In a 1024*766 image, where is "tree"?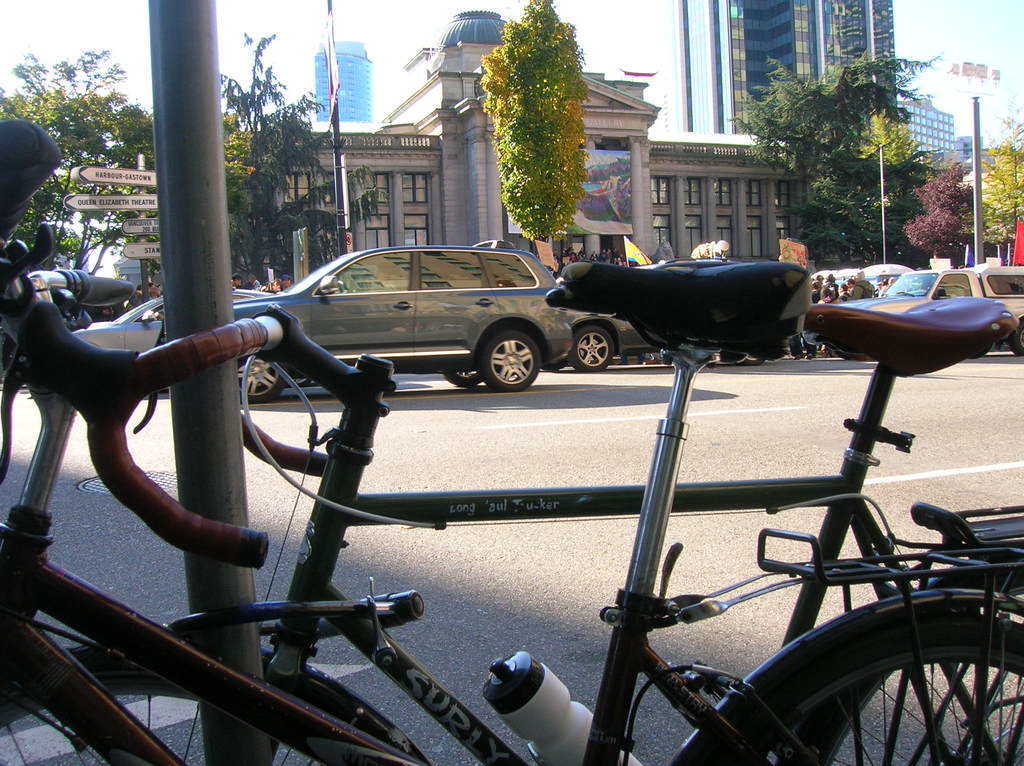
bbox=[990, 143, 1023, 263].
